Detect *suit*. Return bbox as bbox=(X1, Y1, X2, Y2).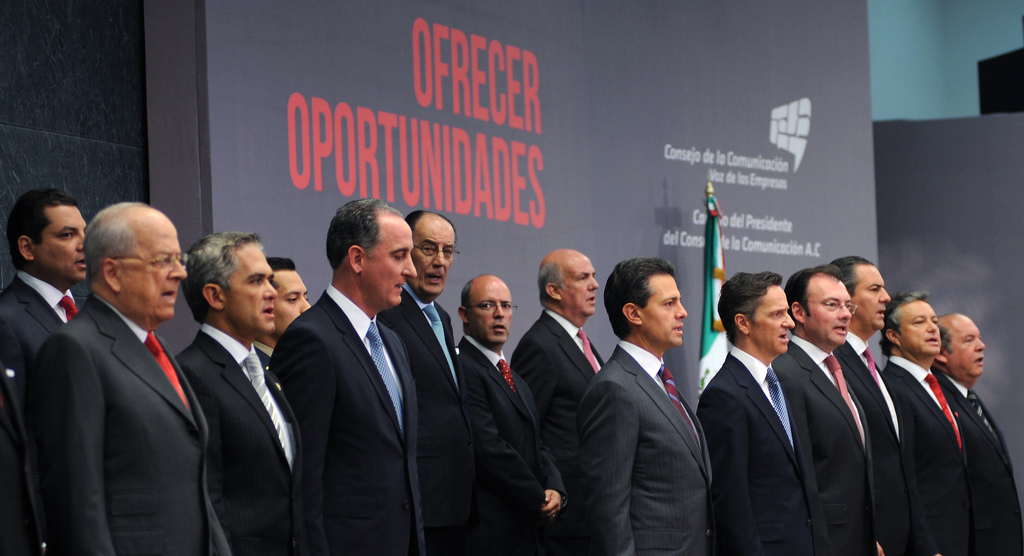
bbox=(838, 324, 908, 555).
